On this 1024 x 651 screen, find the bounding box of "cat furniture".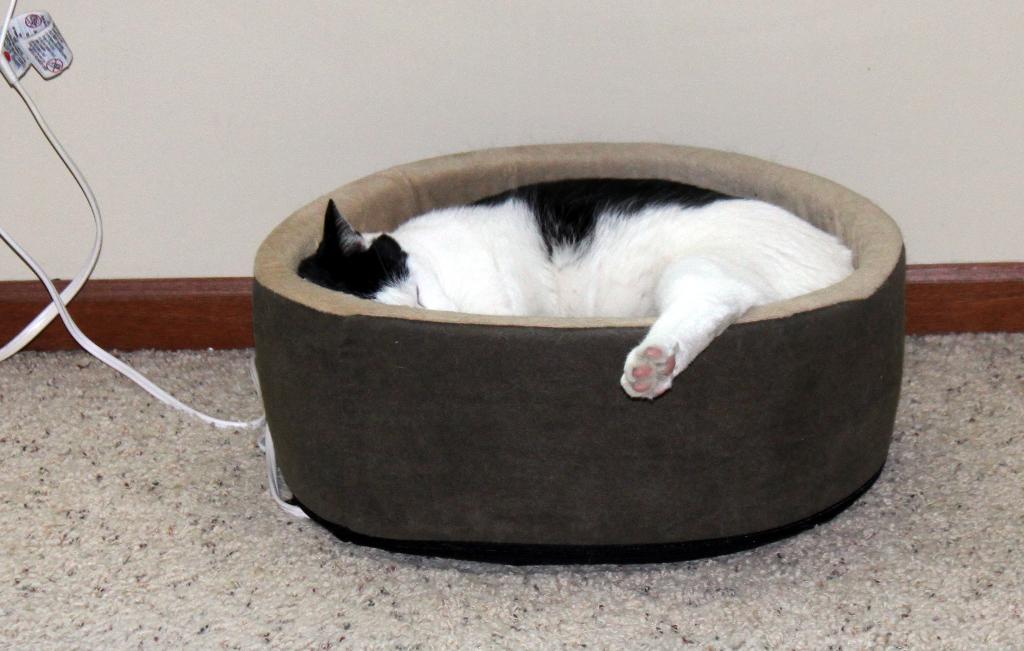
Bounding box: Rect(252, 140, 905, 564).
